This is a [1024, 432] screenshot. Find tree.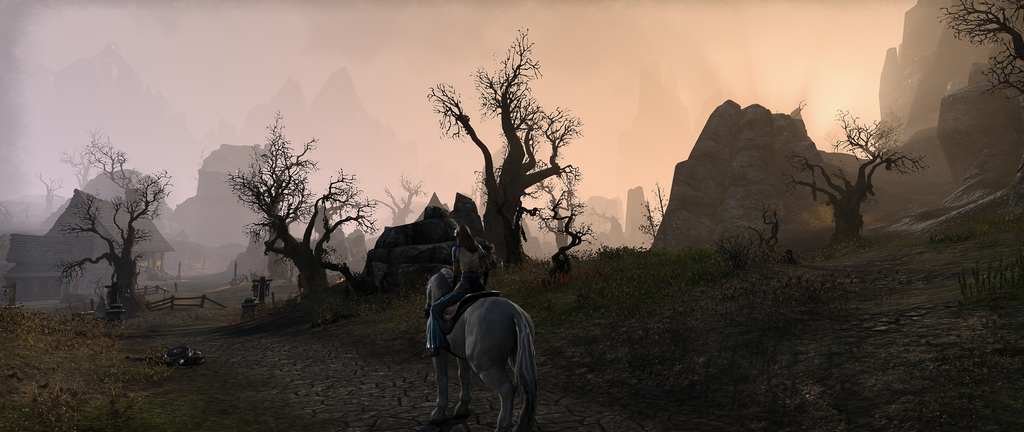
Bounding box: (left=67, top=130, right=166, bottom=318).
